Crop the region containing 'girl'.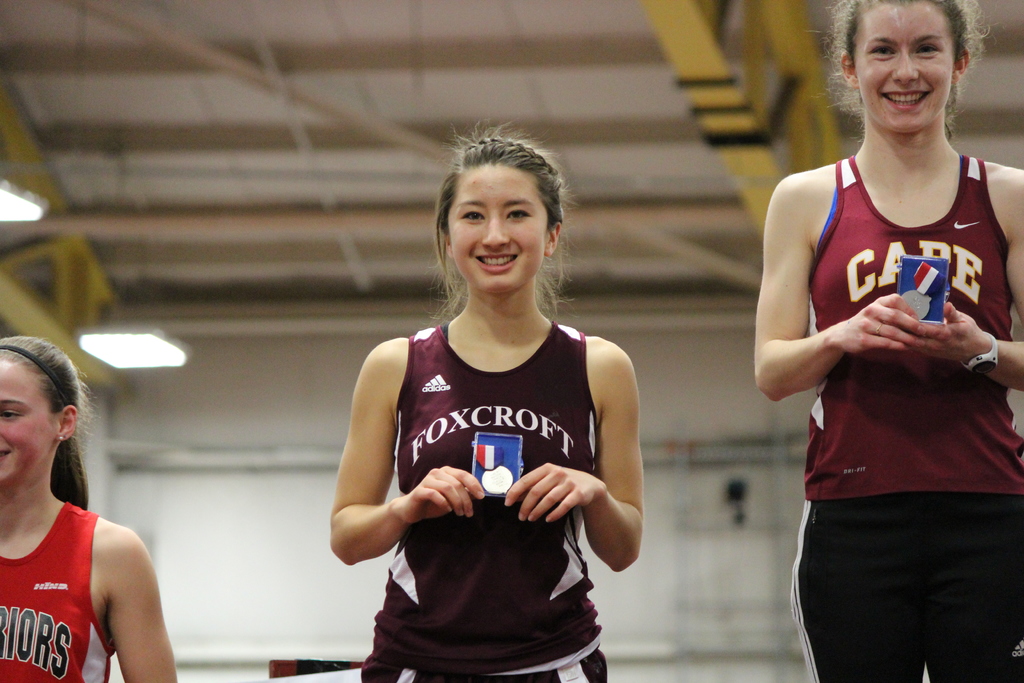
Crop region: 326 108 650 682.
